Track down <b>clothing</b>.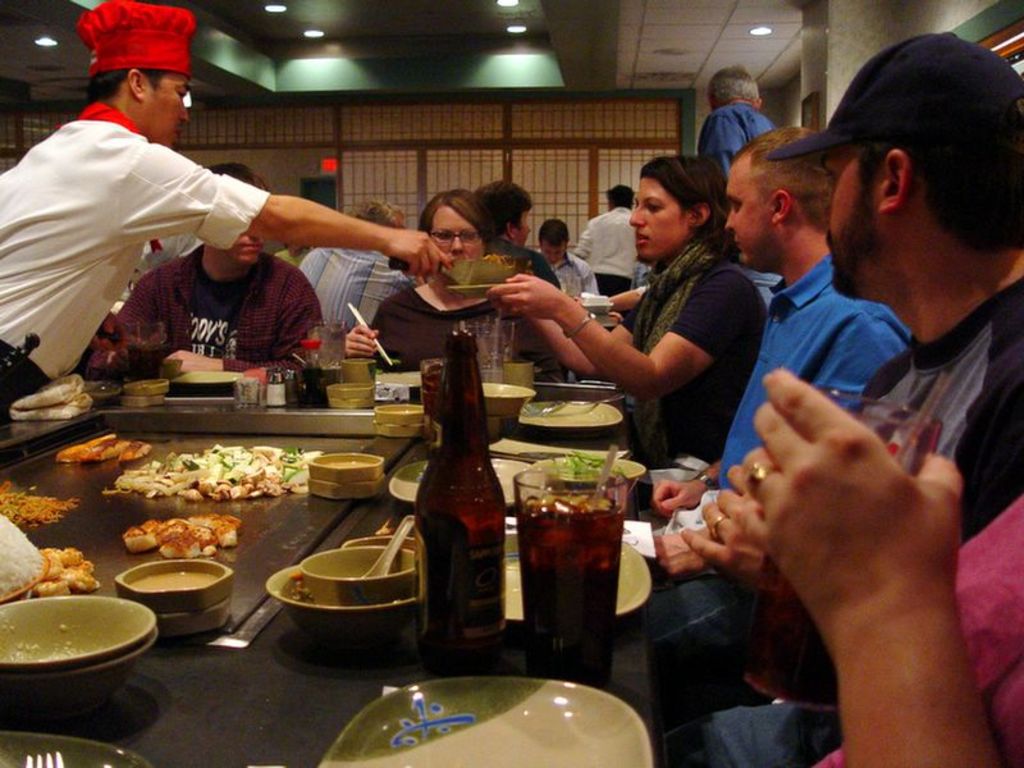
Tracked to [x1=657, y1=518, x2=1023, y2=767].
